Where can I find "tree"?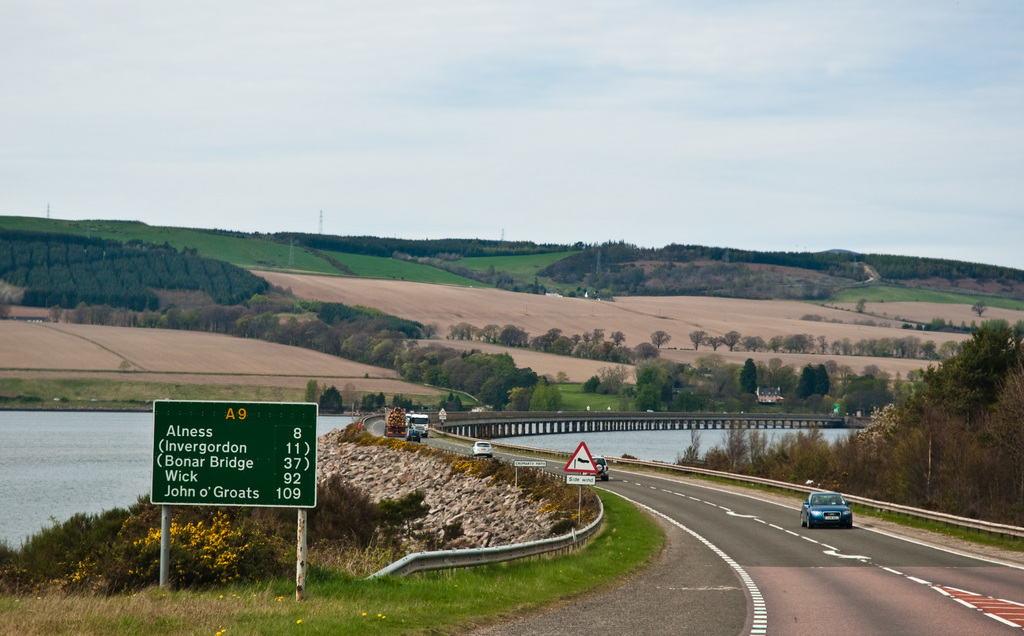
You can find it at 417, 320, 437, 341.
